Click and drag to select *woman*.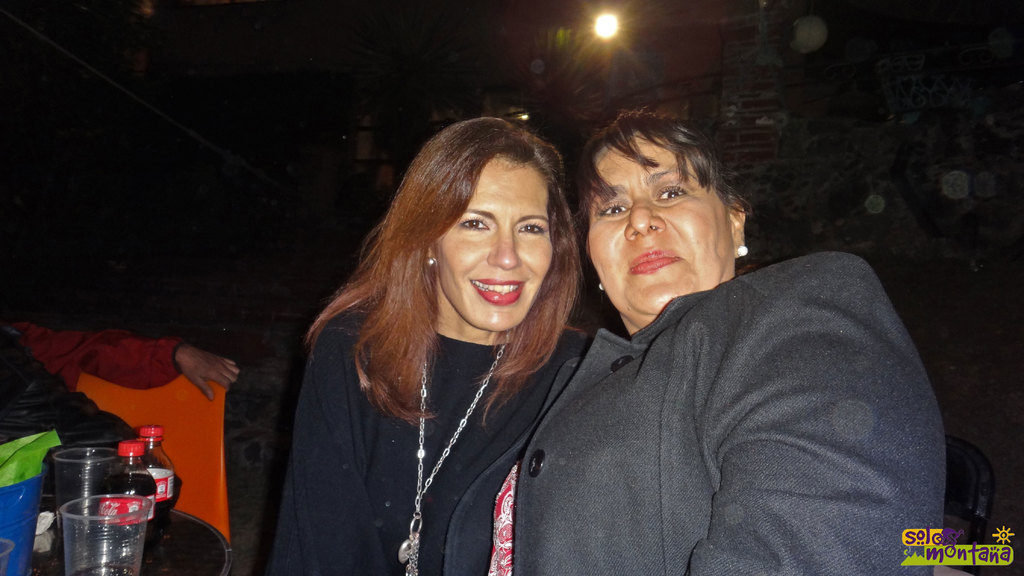
Selection: x1=492 y1=101 x2=939 y2=575.
